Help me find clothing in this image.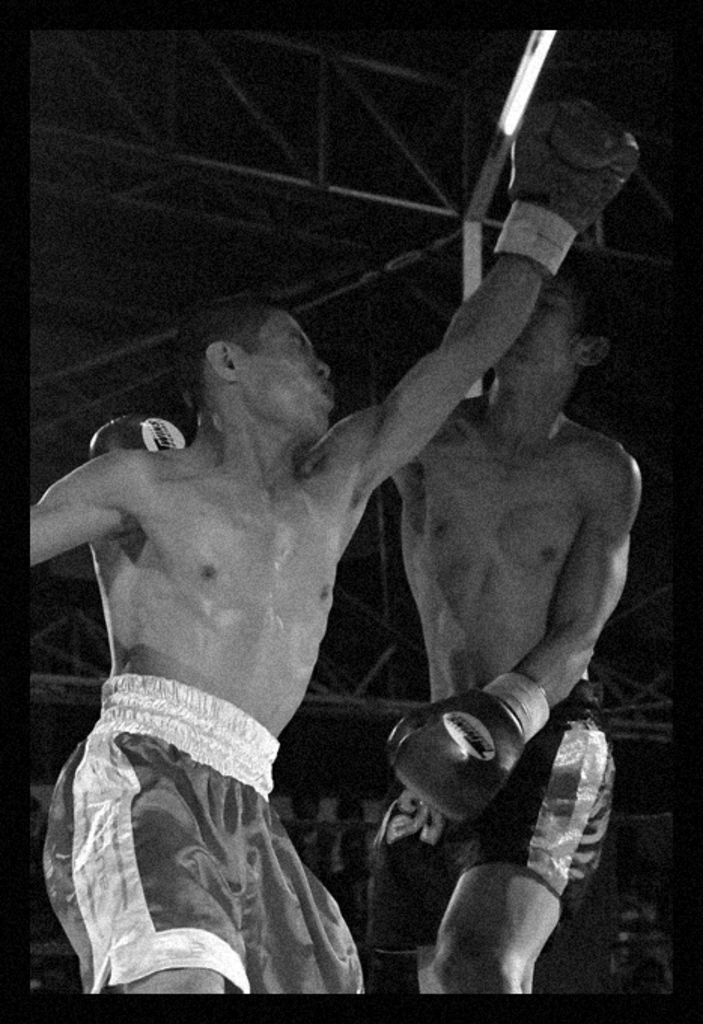
Found it: (left=366, top=678, right=614, bottom=952).
